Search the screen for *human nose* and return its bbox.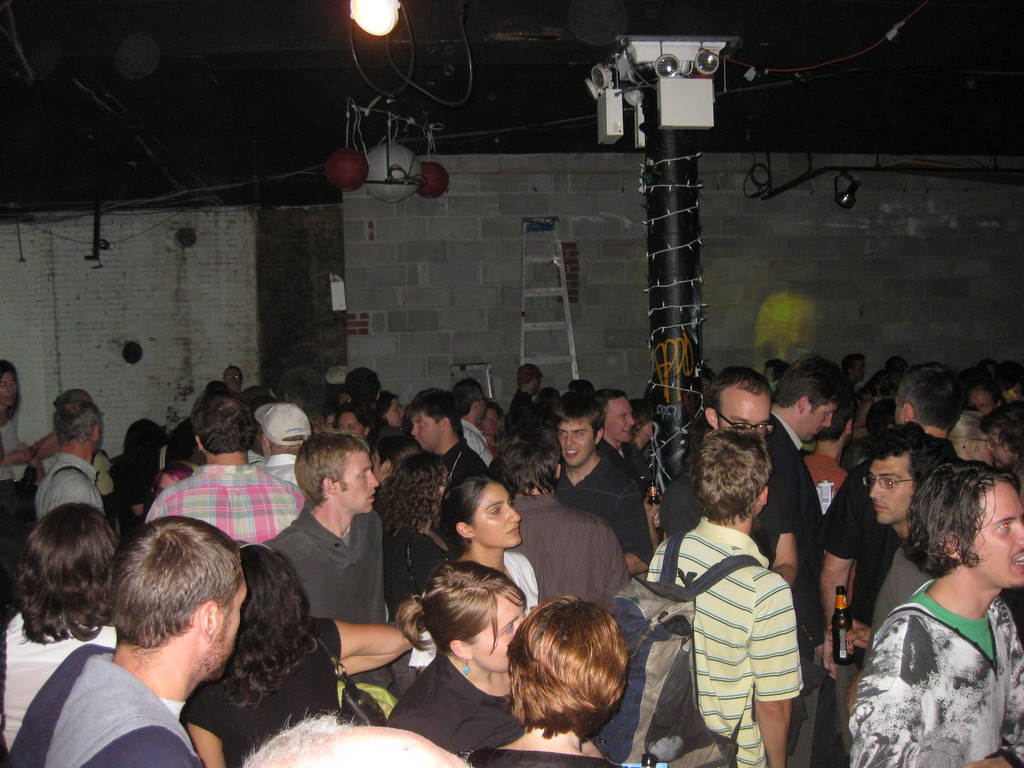
Found: 1017:522:1023:542.
